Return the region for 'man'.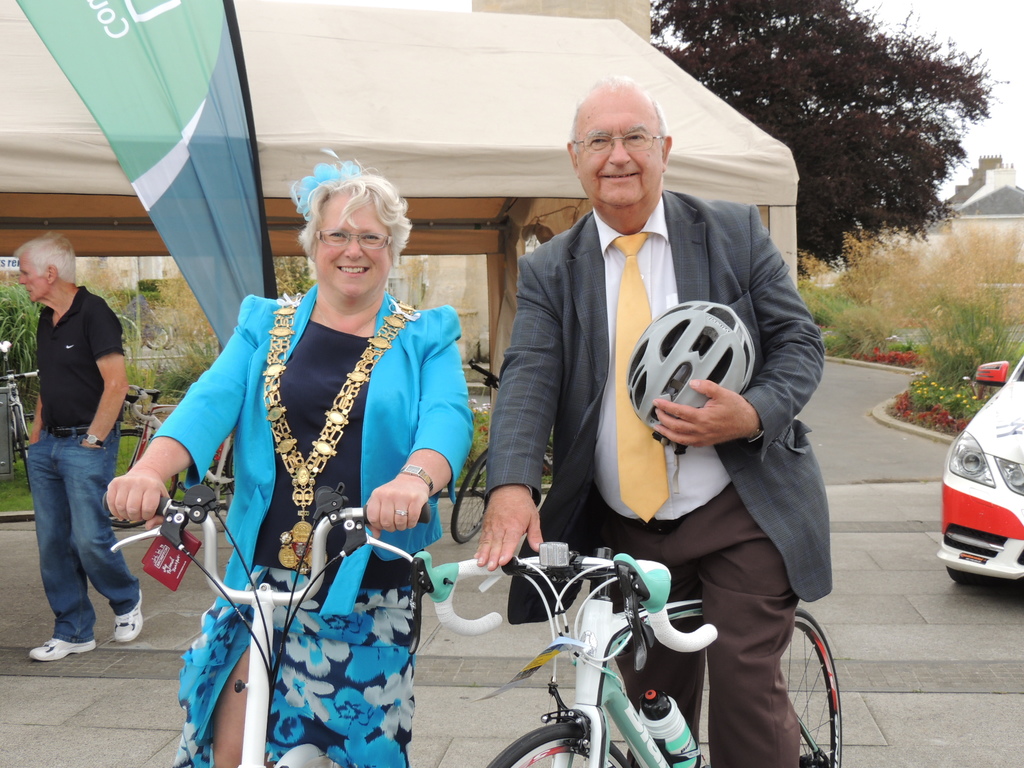
(x1=476, y1=77, x2=830, y2=767).
